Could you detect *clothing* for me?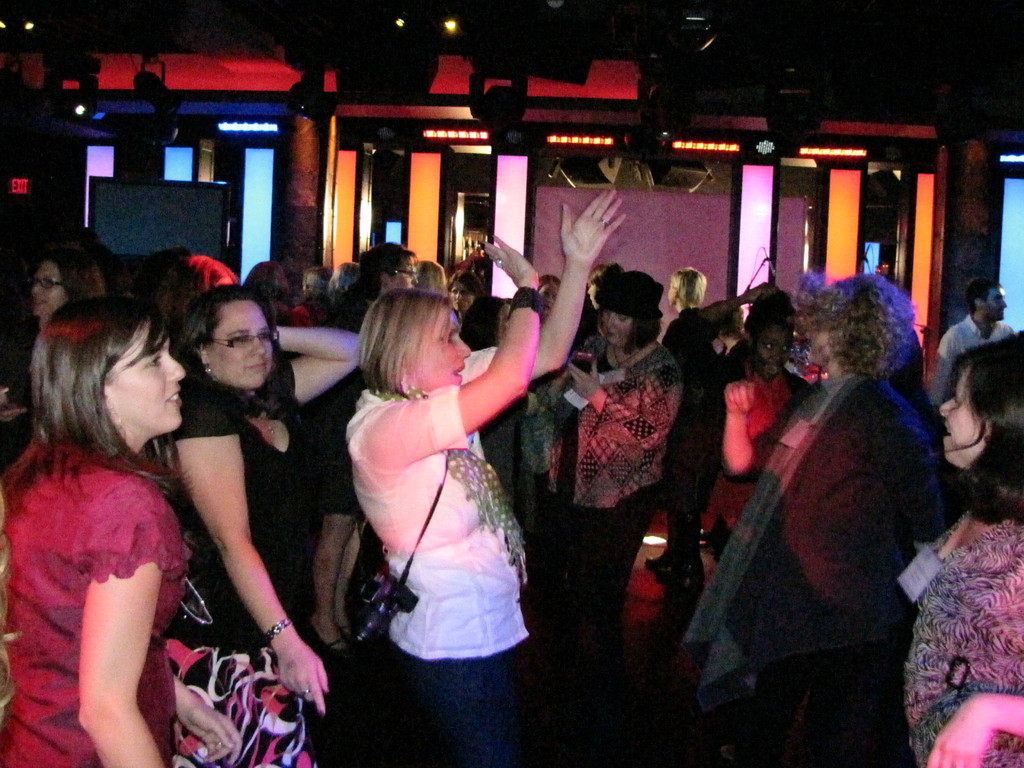
Detection result: {"x1": 164, "y1": 380, "x2": 355, "y2": 765}.
